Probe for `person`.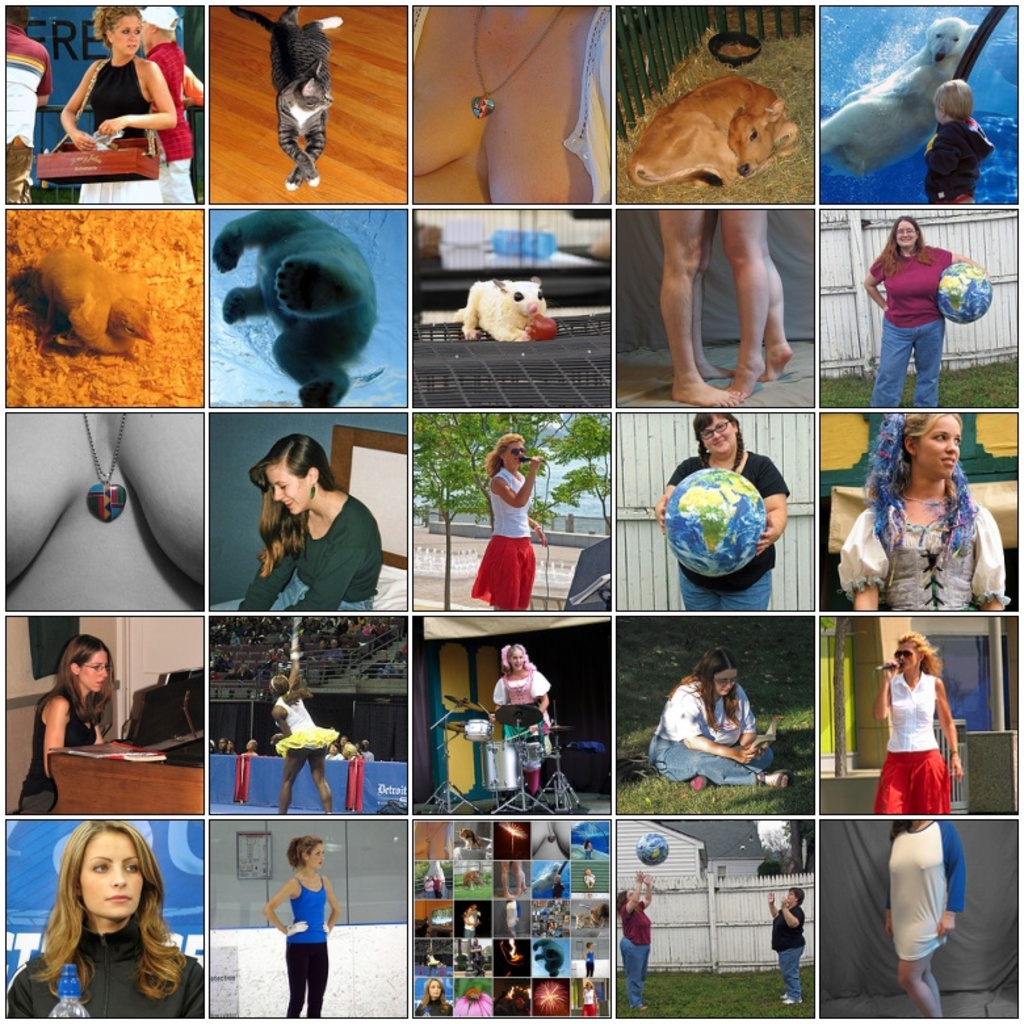
Probe result: [142,4,197,203].
